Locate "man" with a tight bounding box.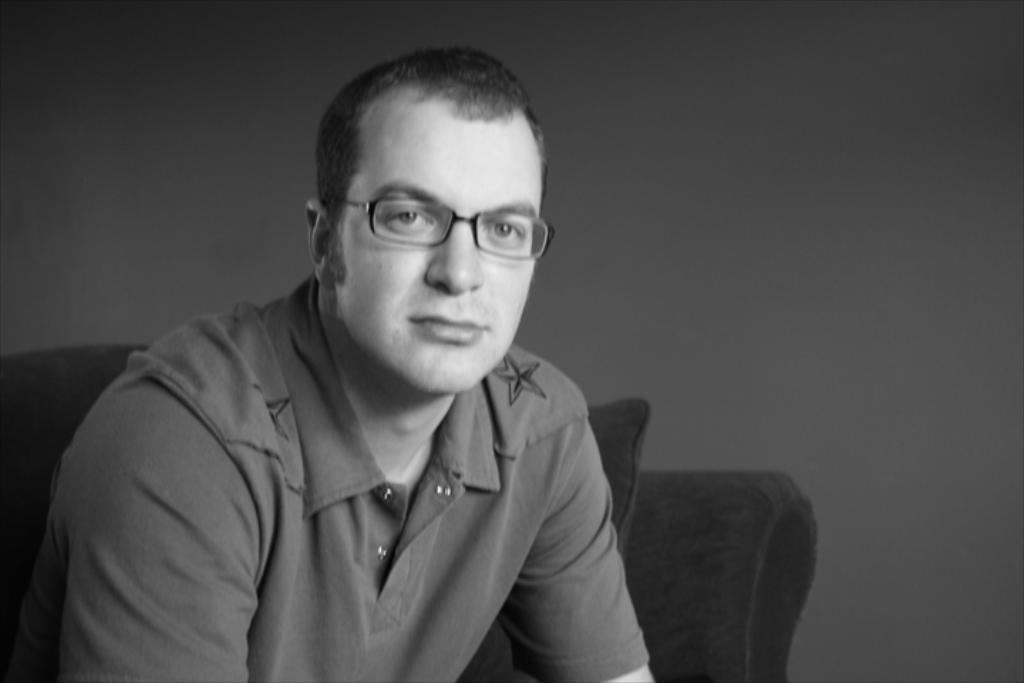
{"left": 28, "top": 44, "right": 721, "bottom": 673}.
